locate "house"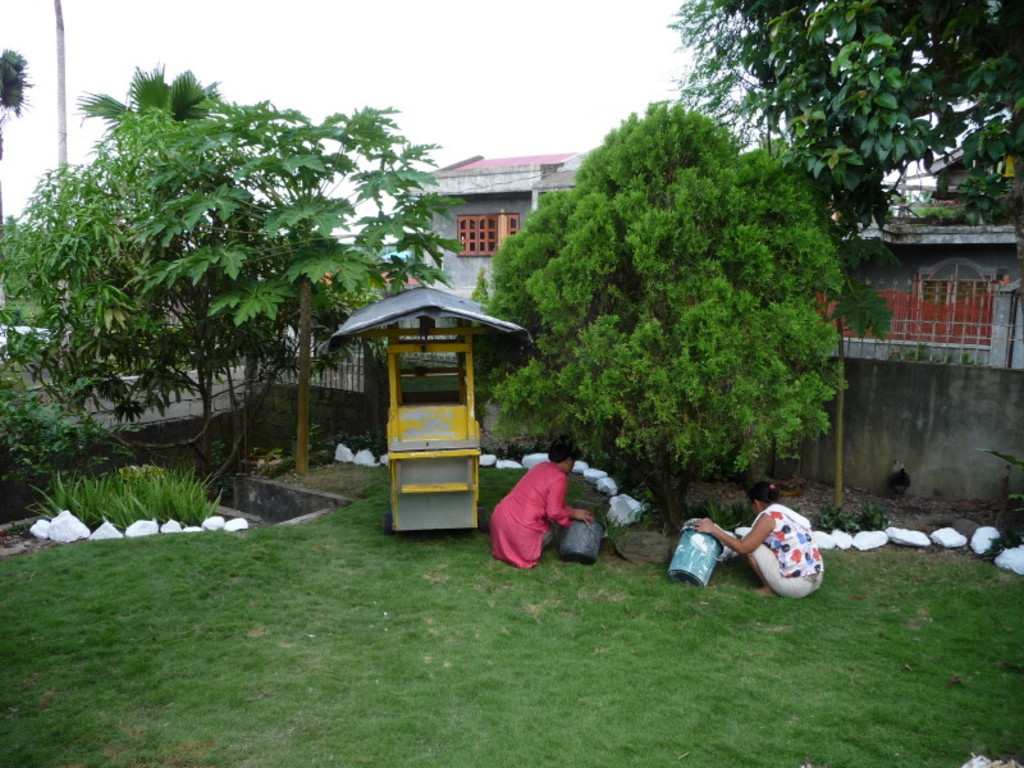
{"x1": 367, "y1": 156, "x2": 552, "y2": 348}
